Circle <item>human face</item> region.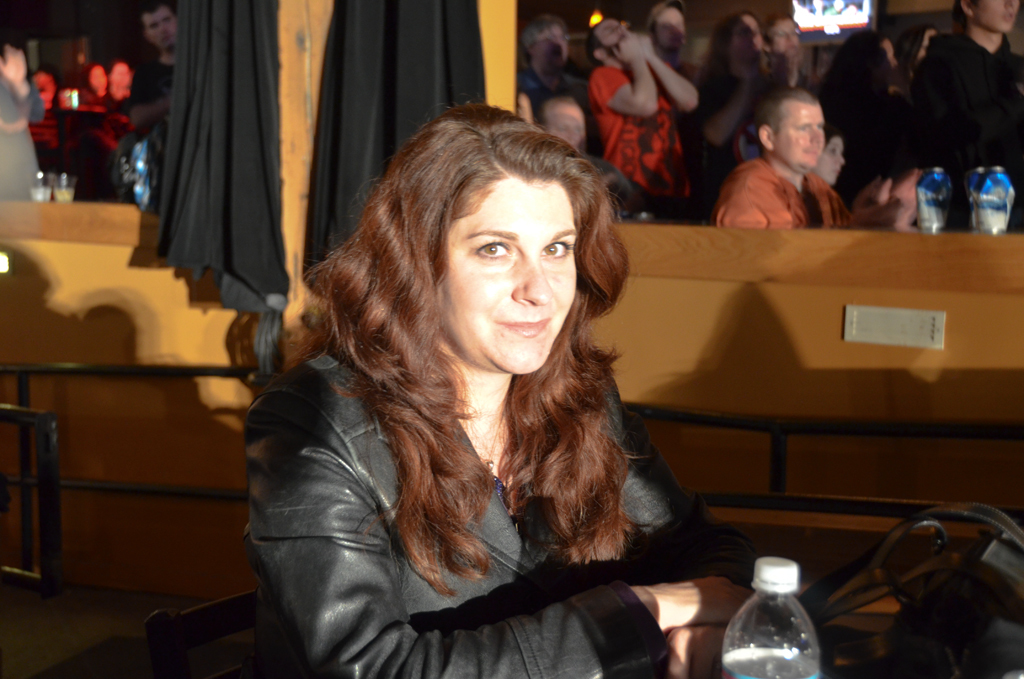
Region: (549,106,587,153).
